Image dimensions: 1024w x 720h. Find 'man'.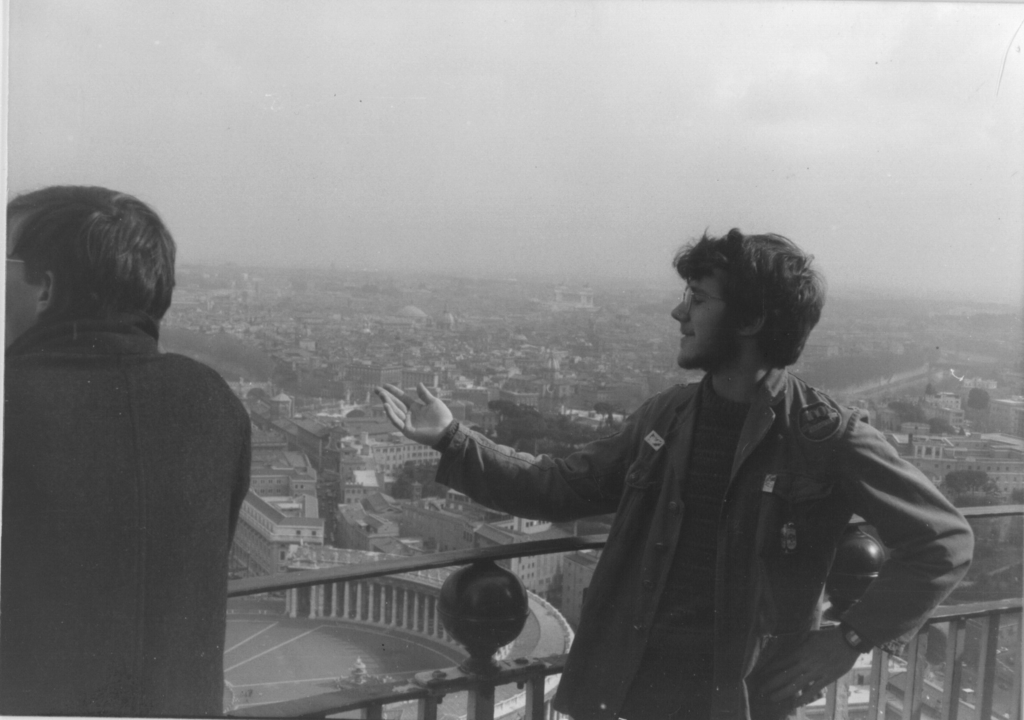
[372, 233, 951, 703].
